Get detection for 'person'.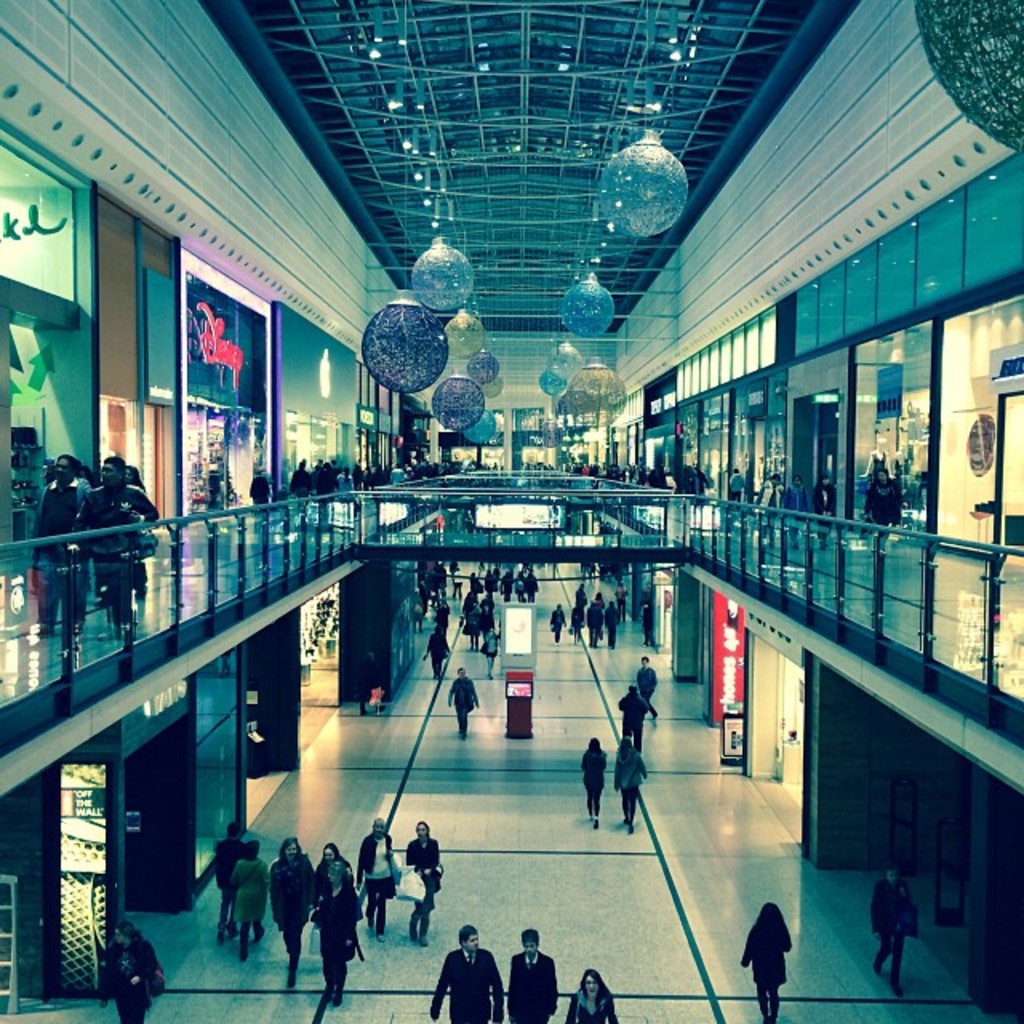
Detection: region(427, 925, 504, 1022).
